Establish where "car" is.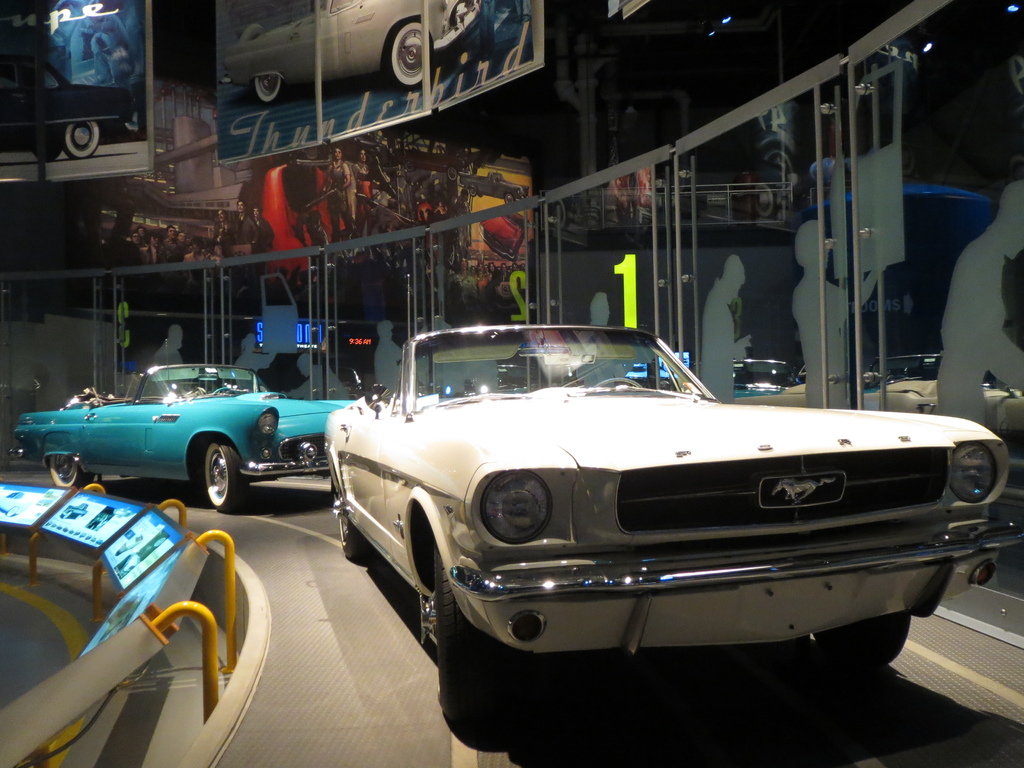
Established at [292, 325, 982, 707].
